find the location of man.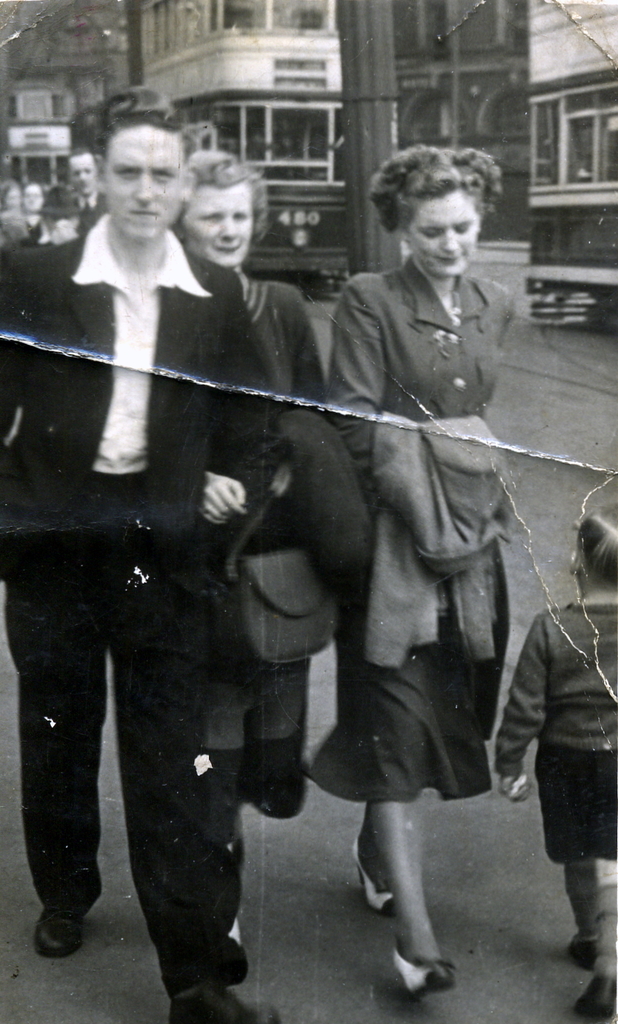
Location: x1=0 y1=84 x2=287 y2=1023.
